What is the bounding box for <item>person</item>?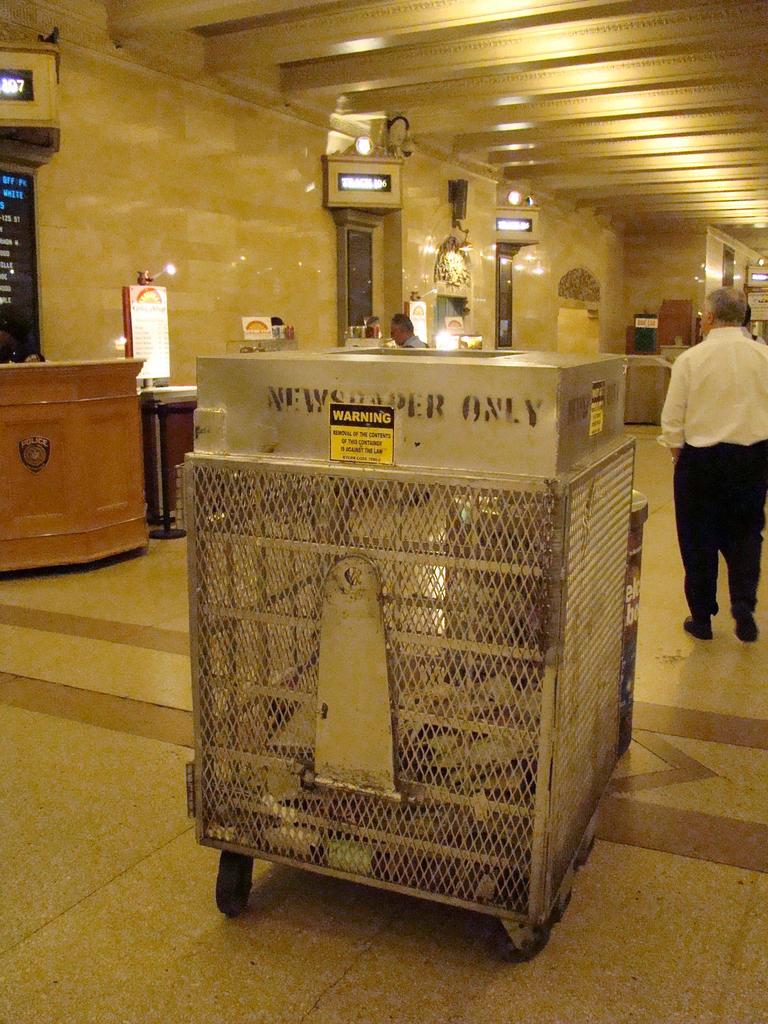
657/288/767/638.
